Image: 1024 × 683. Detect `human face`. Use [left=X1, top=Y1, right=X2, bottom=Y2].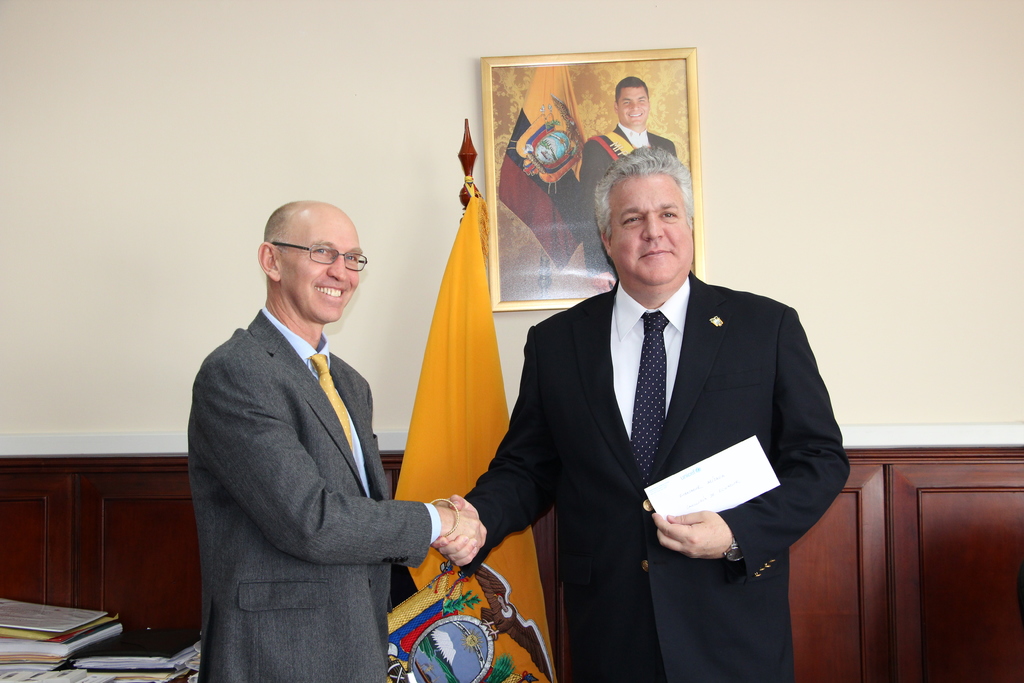
[left=611, top=168, right=692, bottom=282].
